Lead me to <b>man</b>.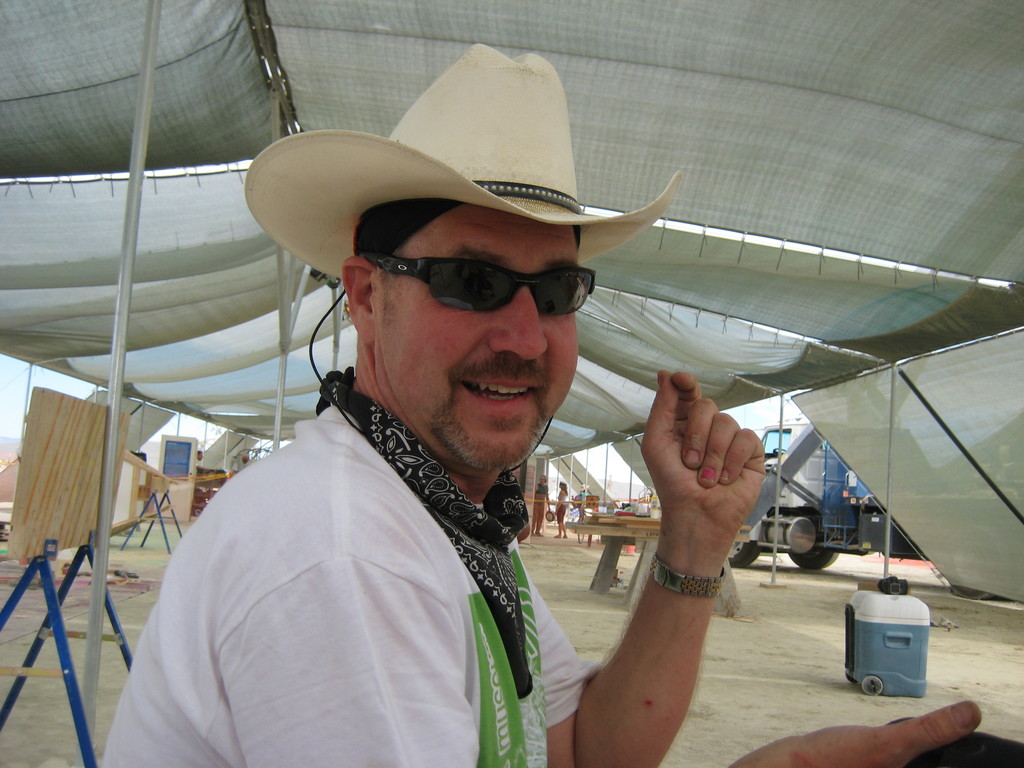
Lead to box=[99, 40, 980, 765].
